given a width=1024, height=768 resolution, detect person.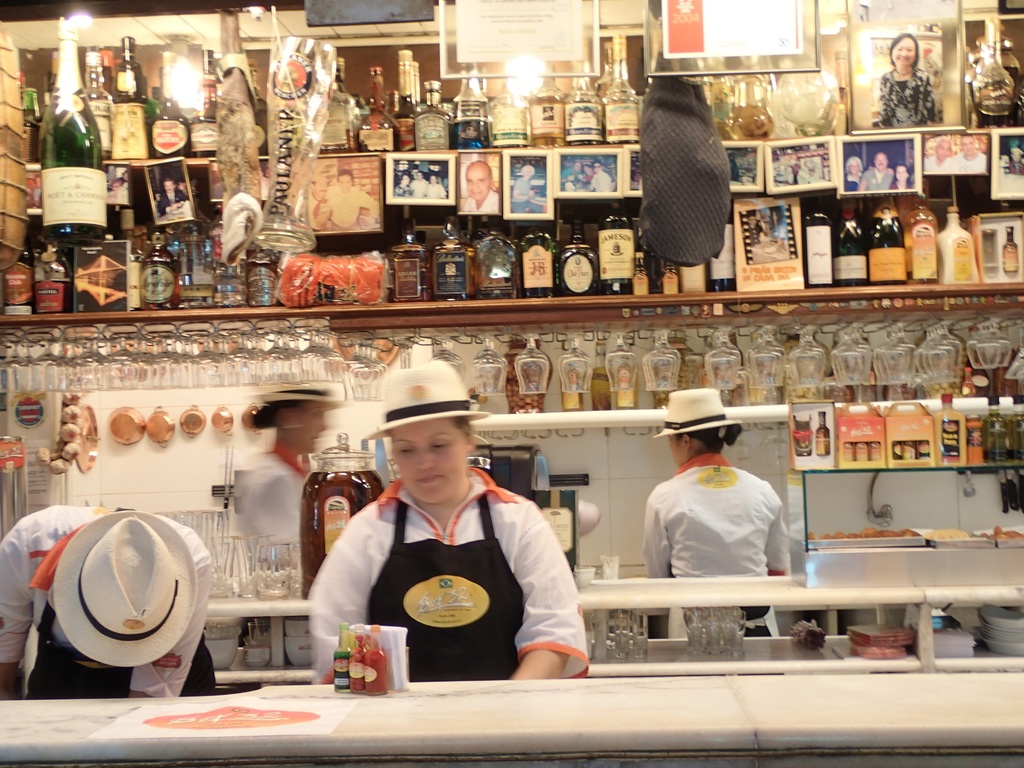
l=641, t=388, r=789, b=628.
